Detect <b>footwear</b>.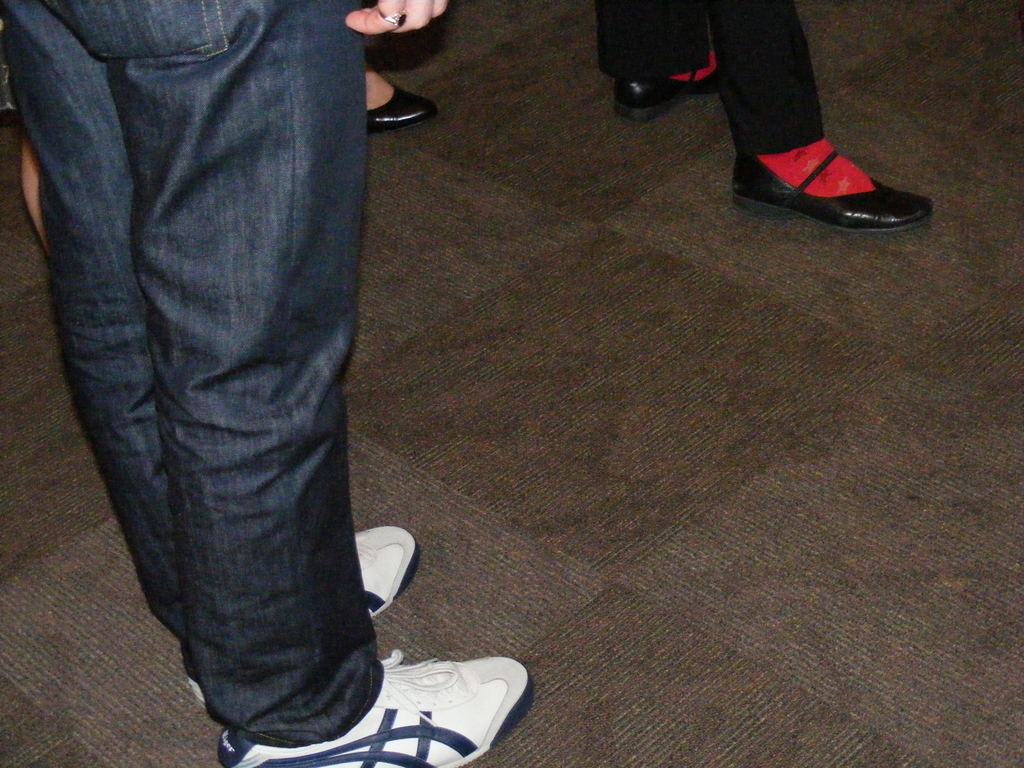
Detected at bbox(607, 46, 718, 129).
